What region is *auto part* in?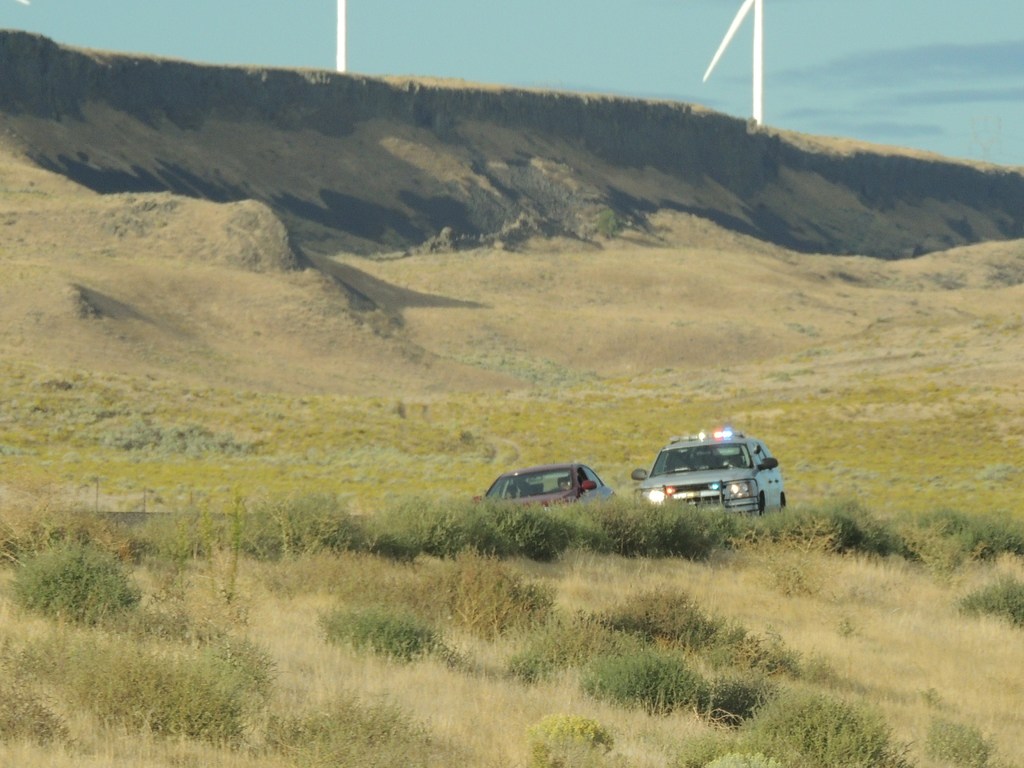
bbox=(758, 457, 787, 476).
